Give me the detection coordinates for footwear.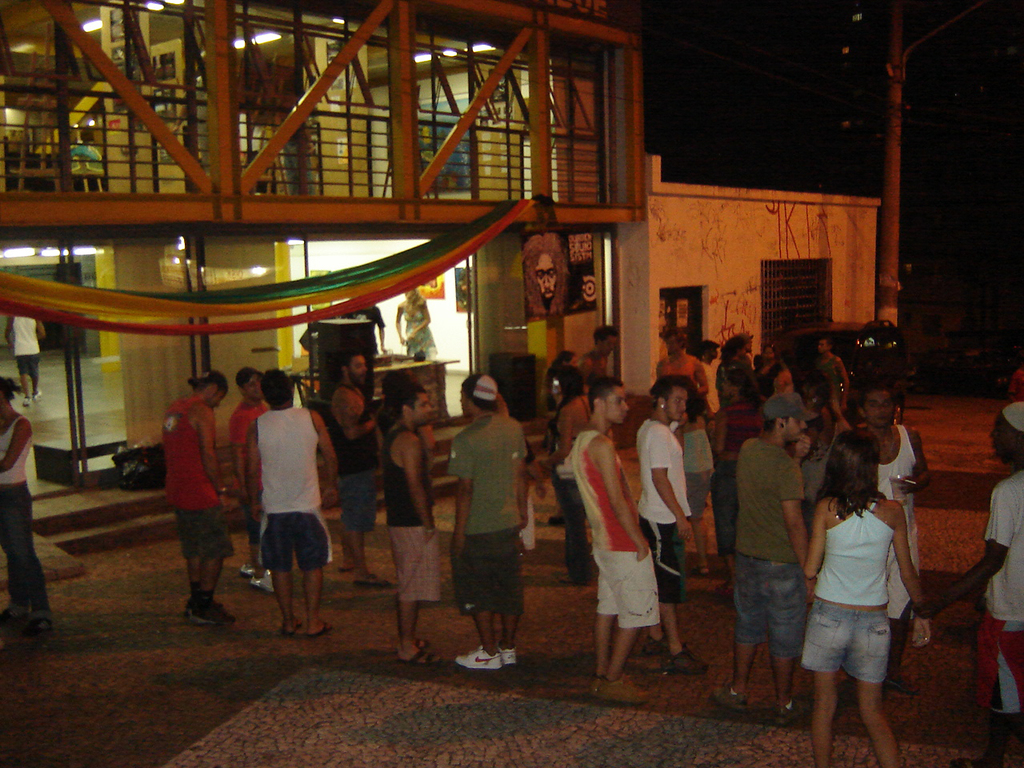
BBox(590, 678, 644, 702).
